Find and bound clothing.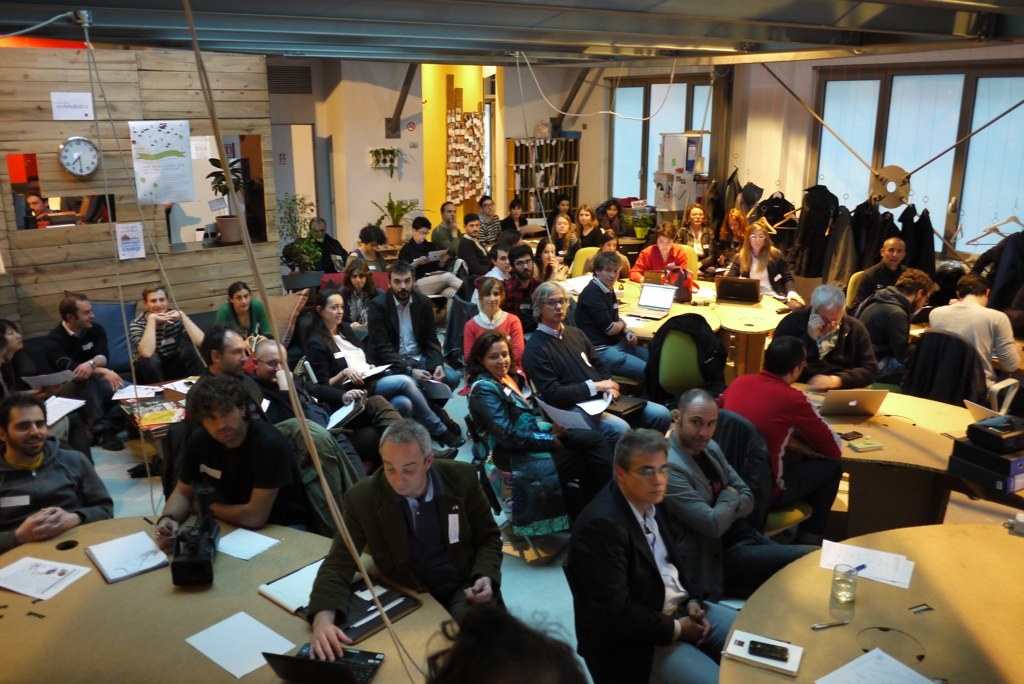
Bound: {"left": 344, "top": 246, "right": 389, "bottom": 284}.
